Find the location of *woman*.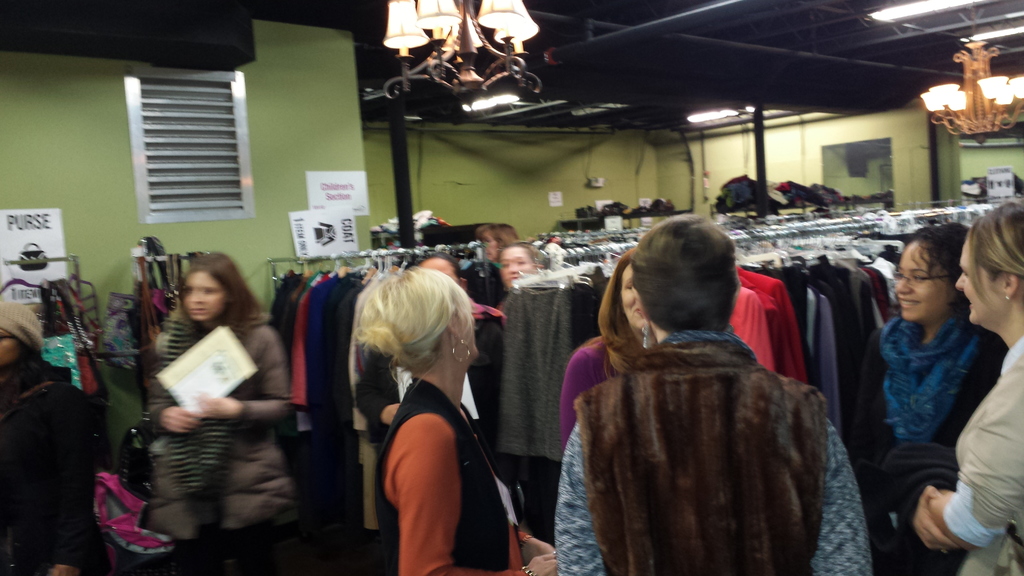
Location: <bbox>557, 252, 656, 458</bbox>.
